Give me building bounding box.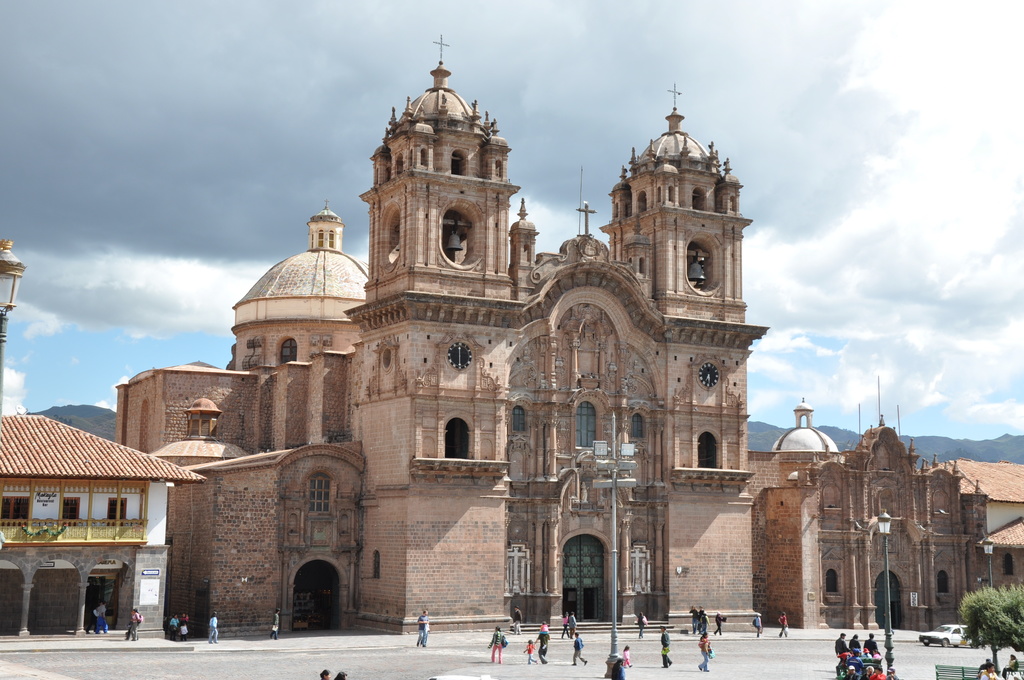
<region>110, 34, 989, 639</region>.
